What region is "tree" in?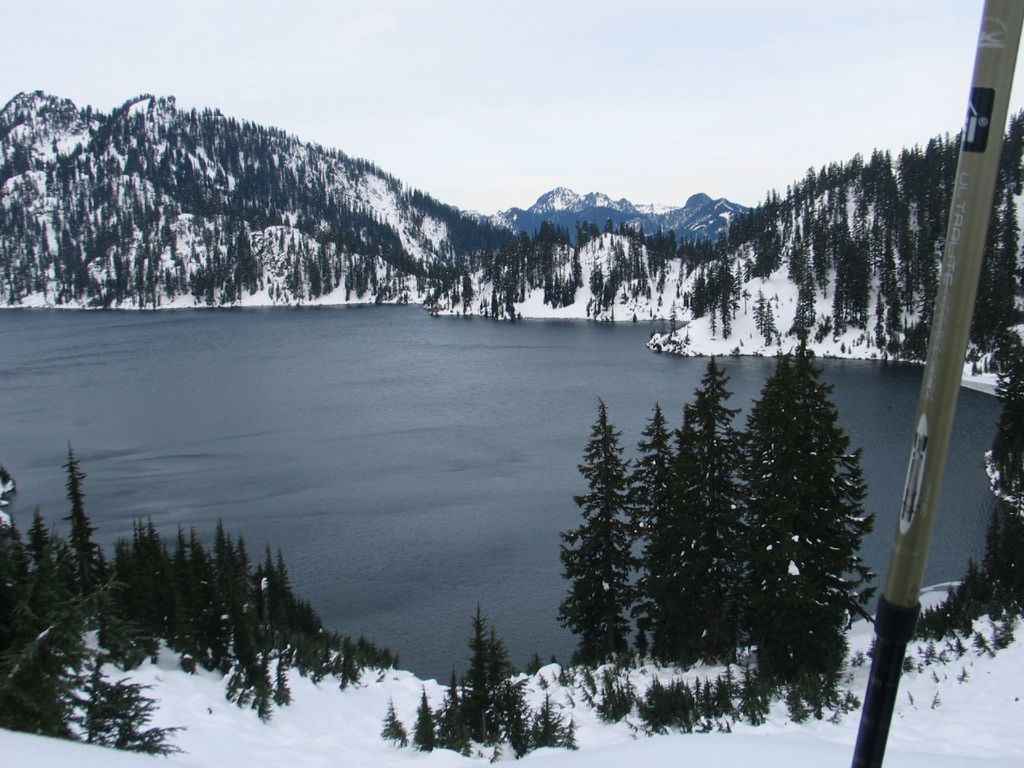
Rect(667, 351, 744, 630).
